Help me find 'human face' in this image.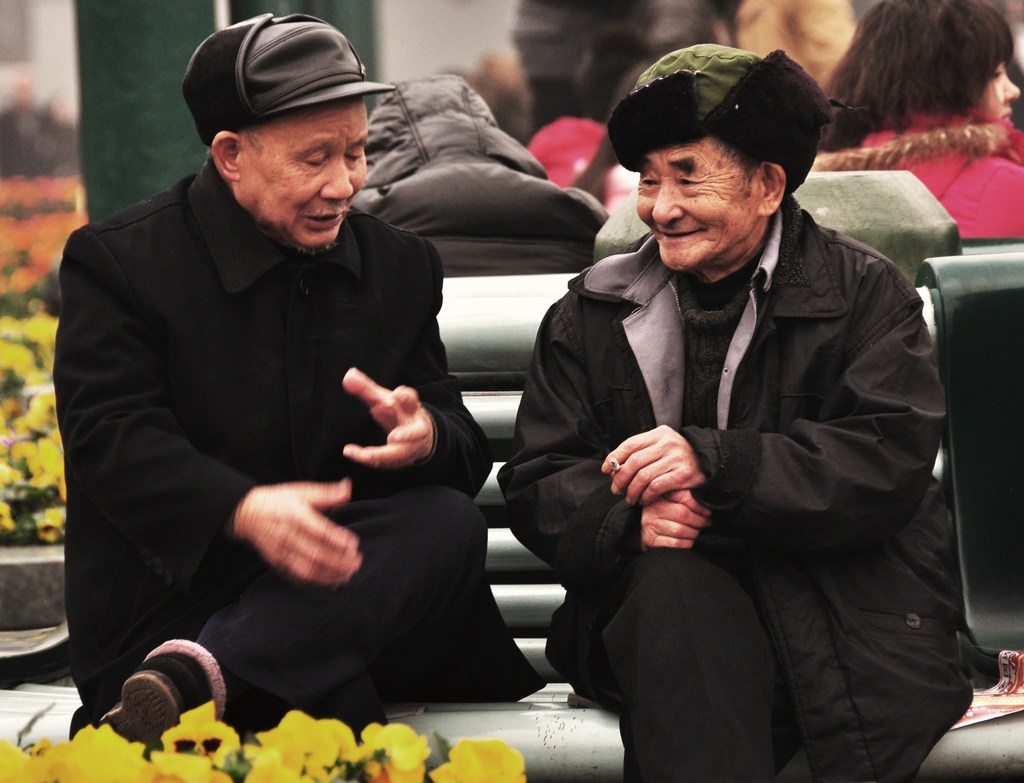
Found it: [238,97,369,253].
